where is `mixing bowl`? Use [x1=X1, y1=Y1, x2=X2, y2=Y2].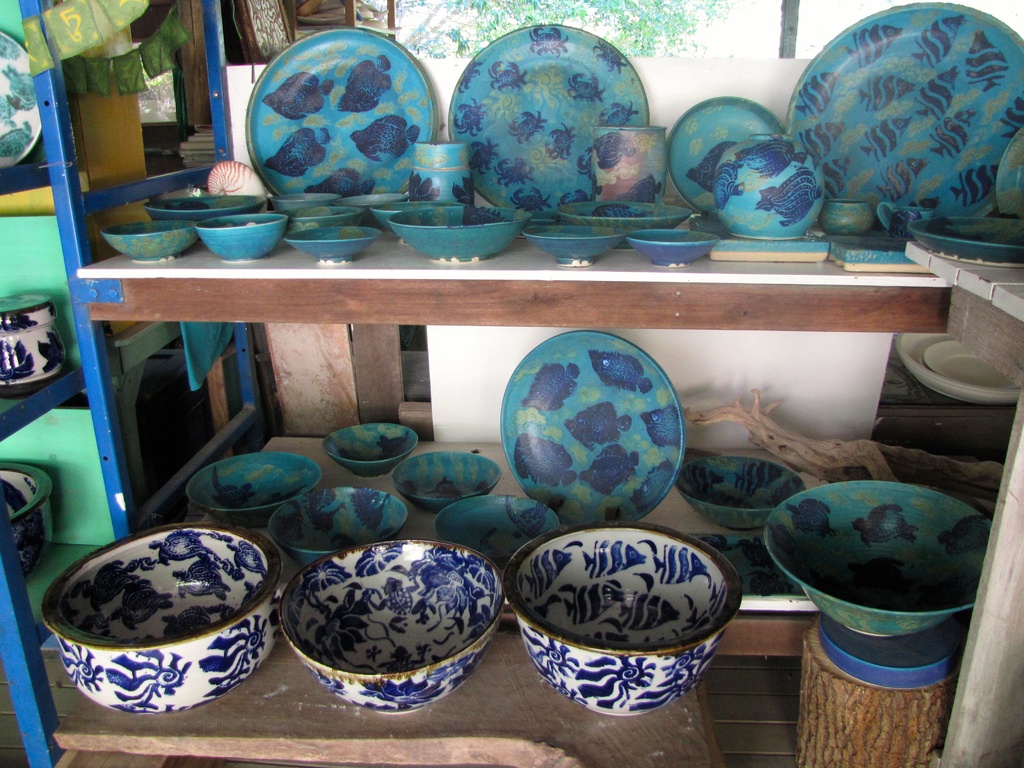
[x1=42, y1=524, x2=284, y2=717].
